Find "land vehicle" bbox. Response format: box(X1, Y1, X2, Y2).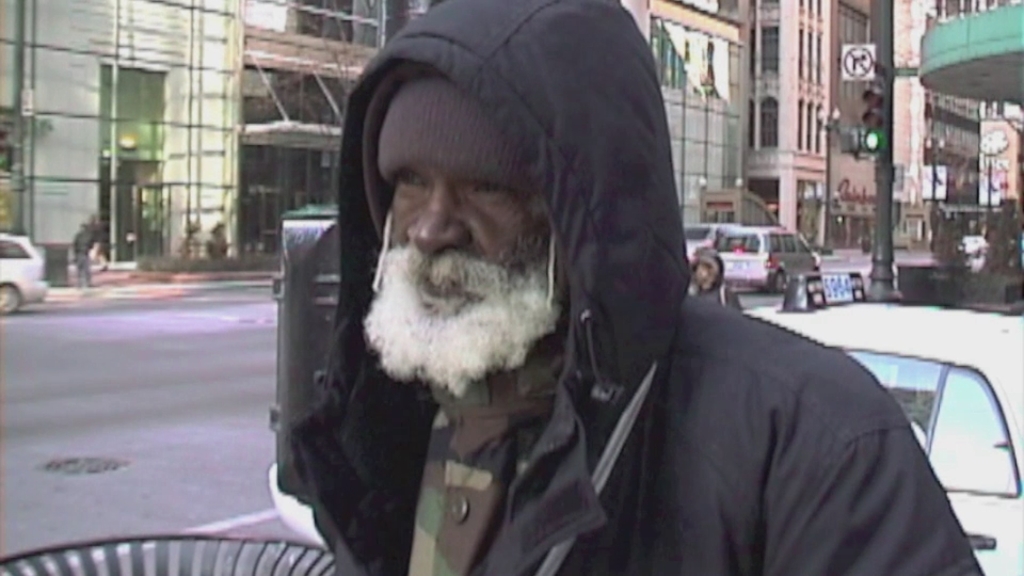
box(706, 228, 821, 292).
